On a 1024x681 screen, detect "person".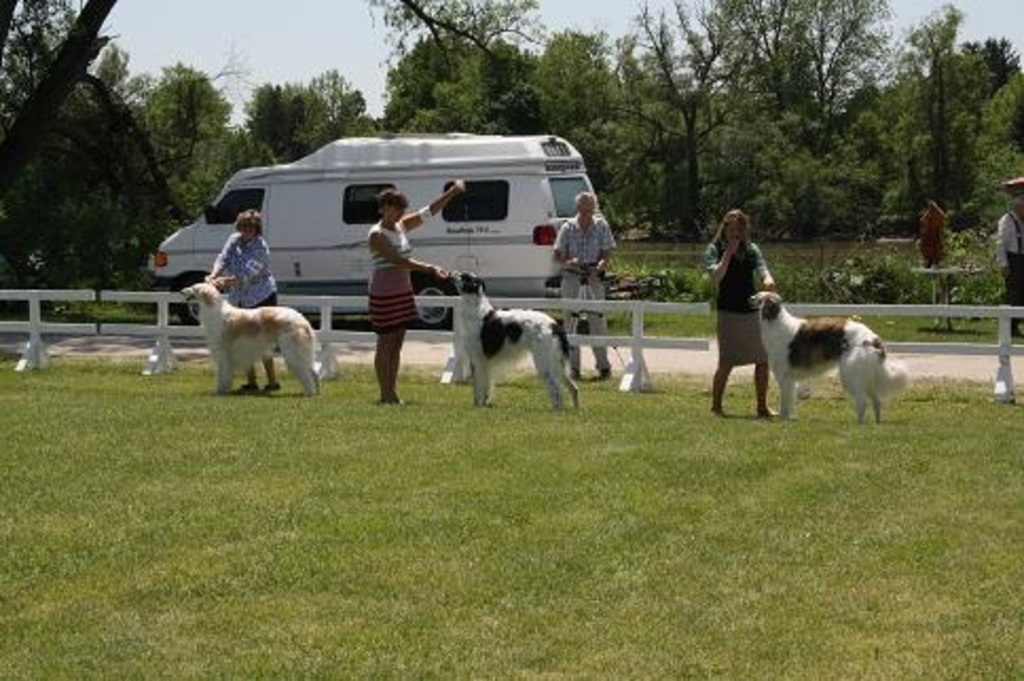
bbox=(918, 203, 948, 273).
